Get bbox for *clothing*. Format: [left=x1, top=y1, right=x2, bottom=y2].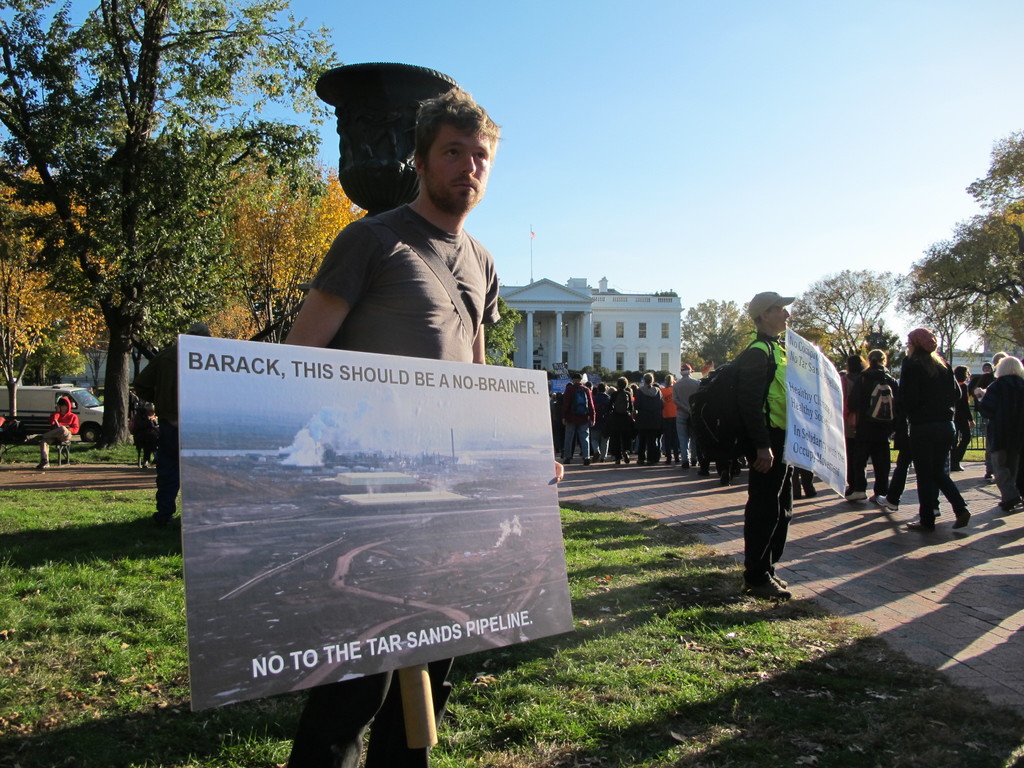
[left=577, top=385, right=613, bottom=451].
